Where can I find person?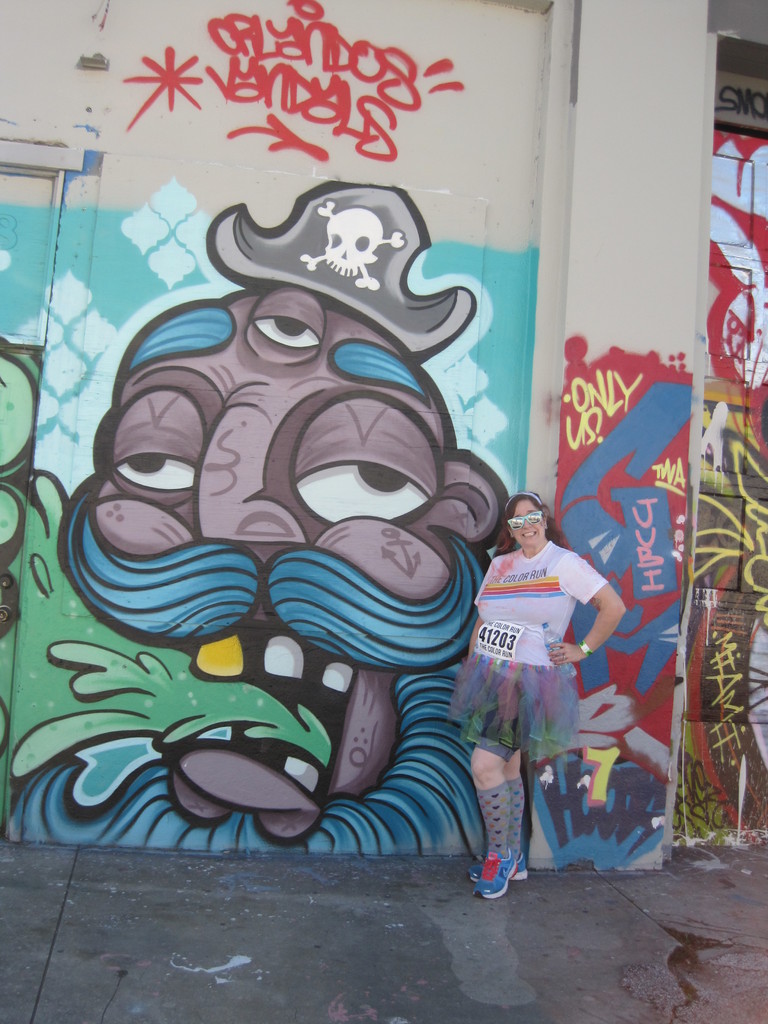
You can find it at {"x1": 449, "y1": 490, "x2": 630, "y2": 899}.
